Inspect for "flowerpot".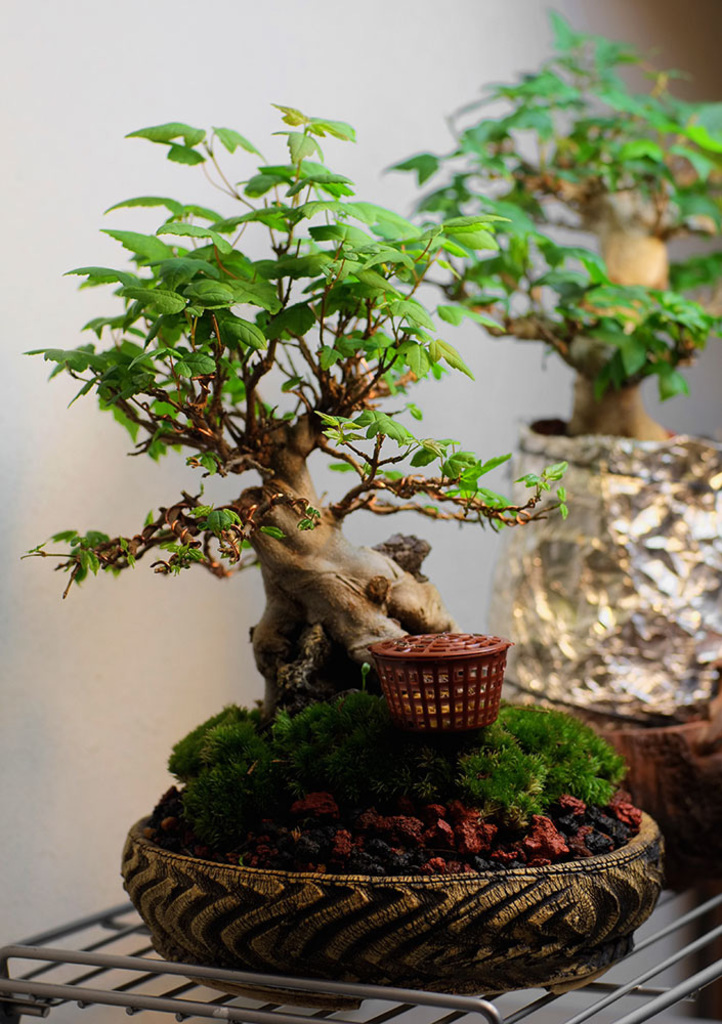
Inspection: region(366, 624, 514, 735).
